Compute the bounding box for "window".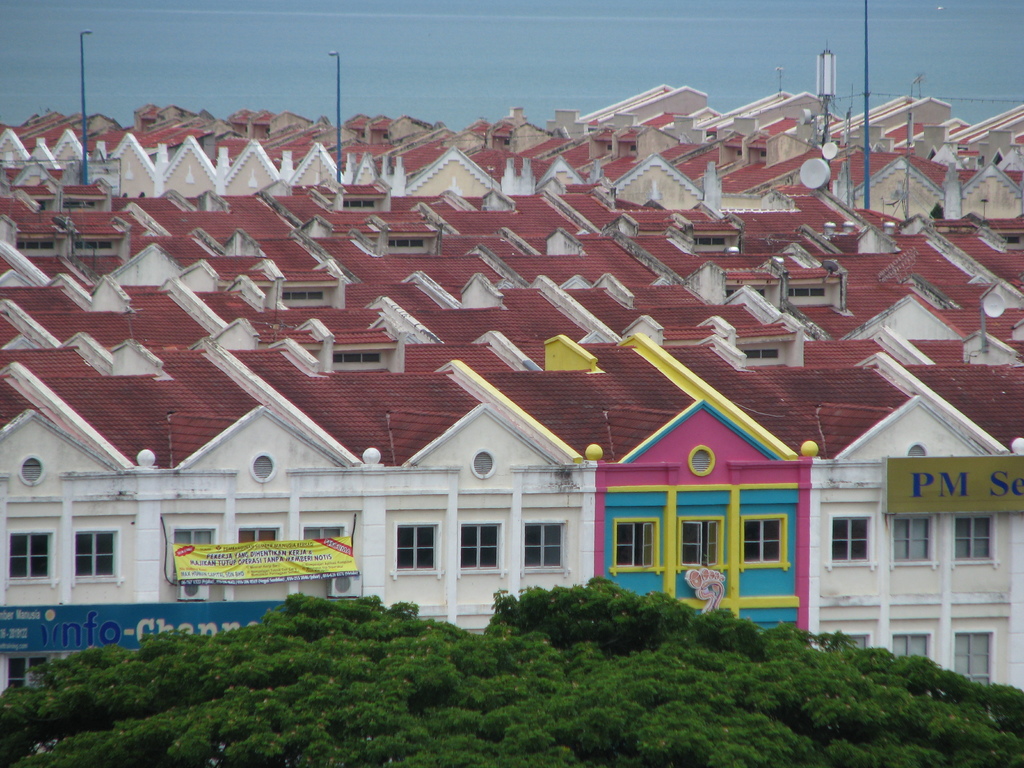
{"left": 6, "top": 533, "right": 58, "bottom": 584}.
